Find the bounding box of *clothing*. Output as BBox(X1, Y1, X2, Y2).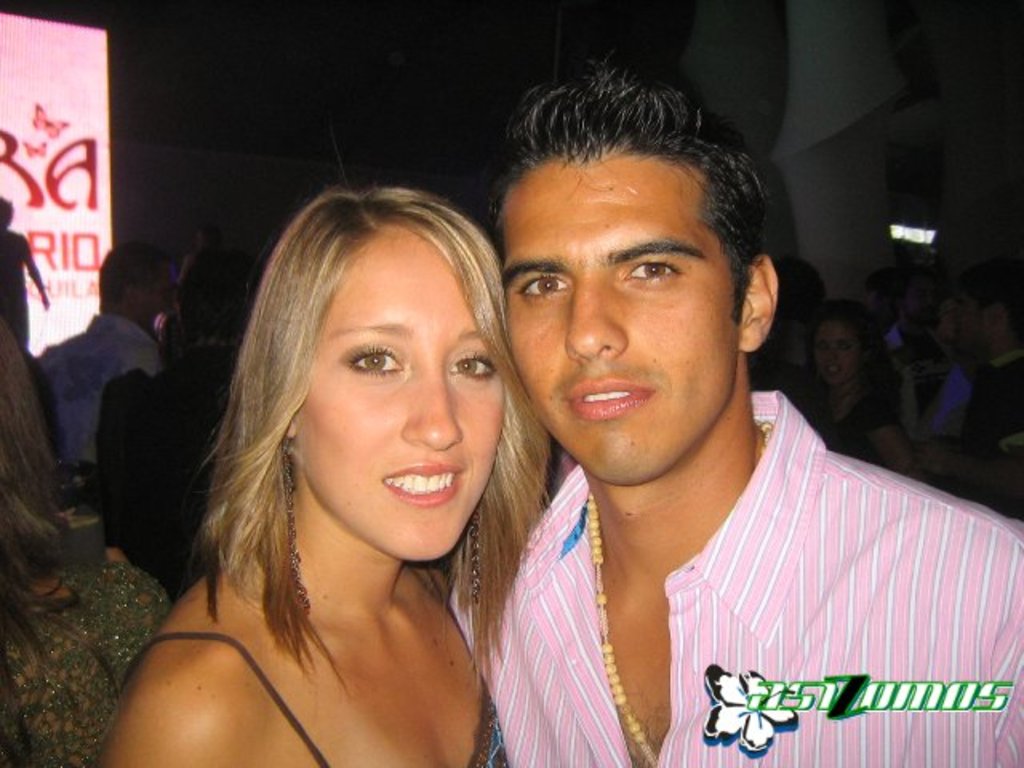
BBox(83, 376, 245, 611).
